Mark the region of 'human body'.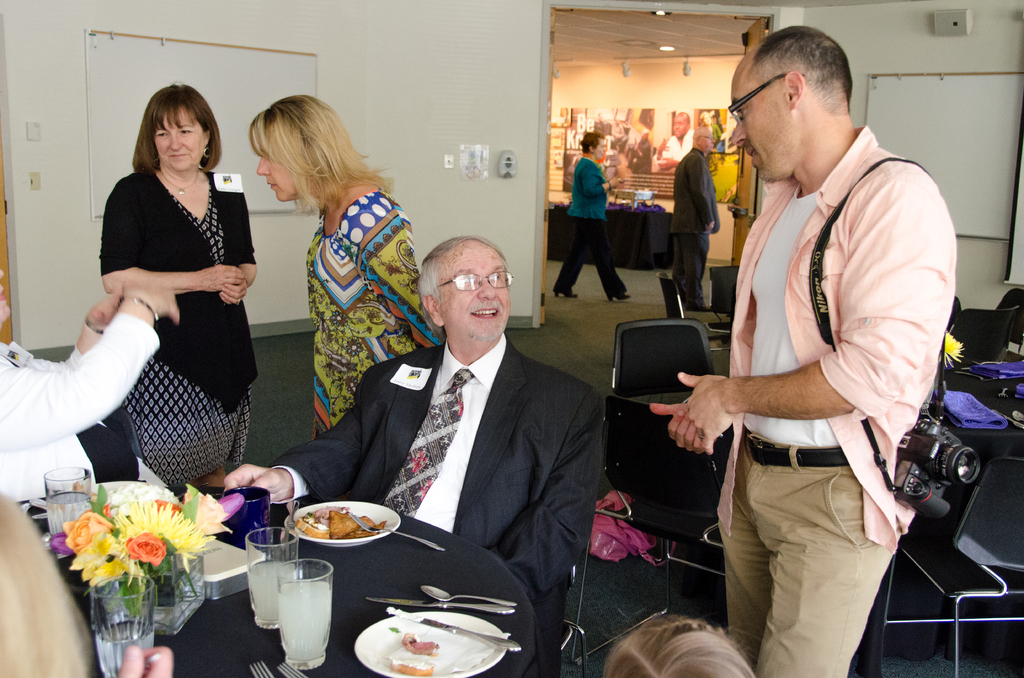
Region: 219/231/607/677.
